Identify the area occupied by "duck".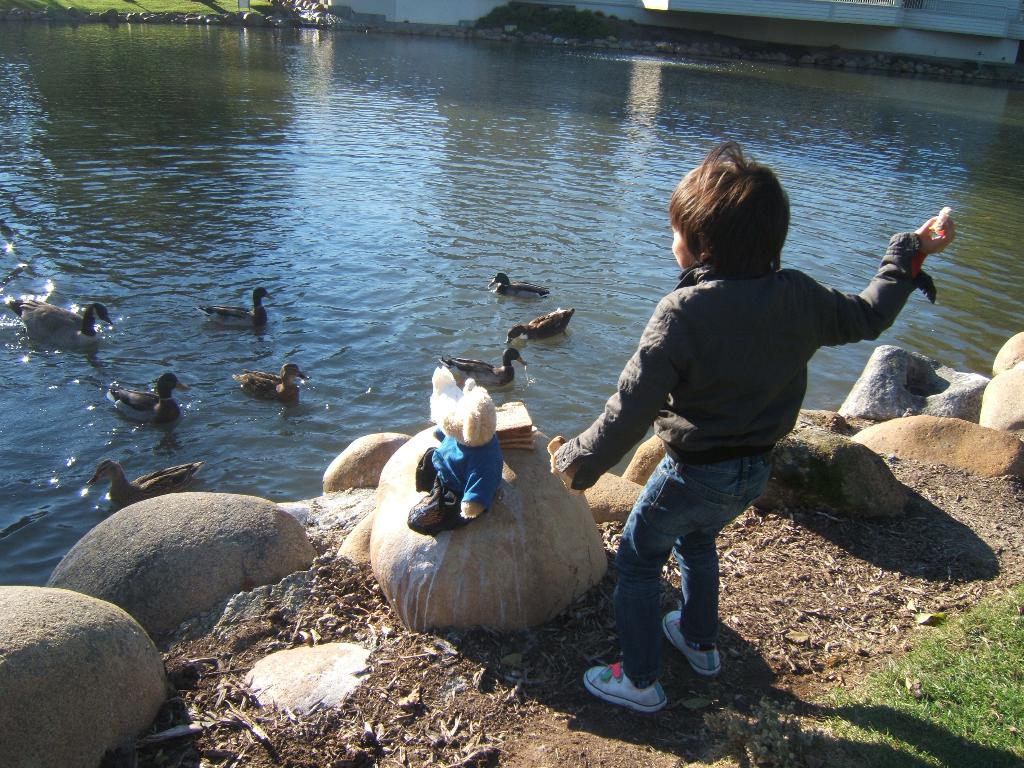
Area: l=234, t=365, r=312, b=402.
